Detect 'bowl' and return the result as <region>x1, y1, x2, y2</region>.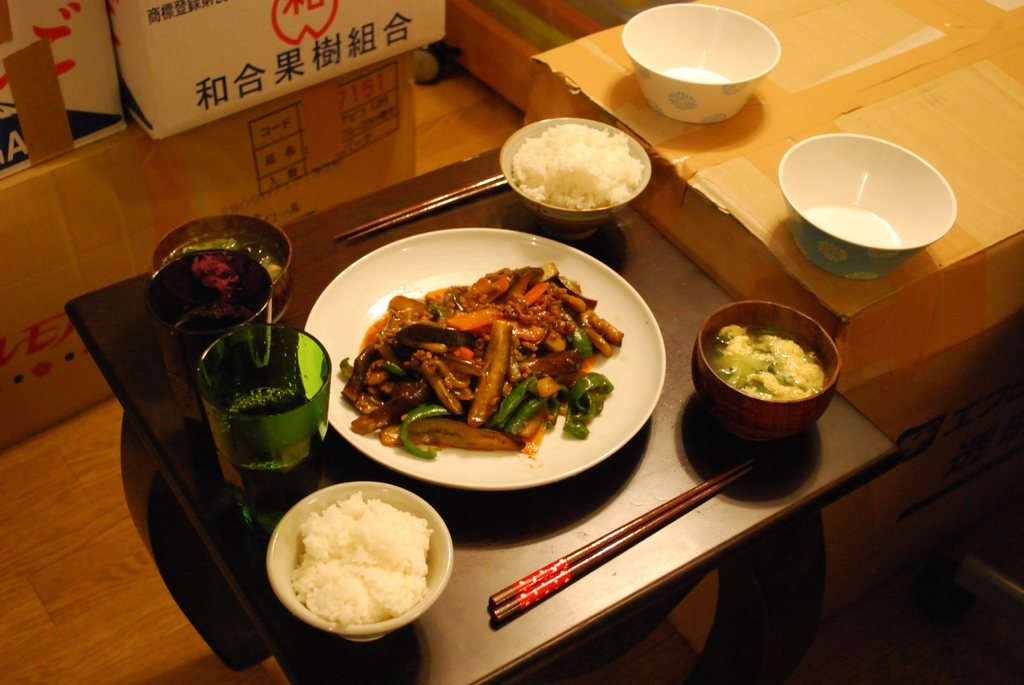
<region>692, 303, 845, 447</region>.
